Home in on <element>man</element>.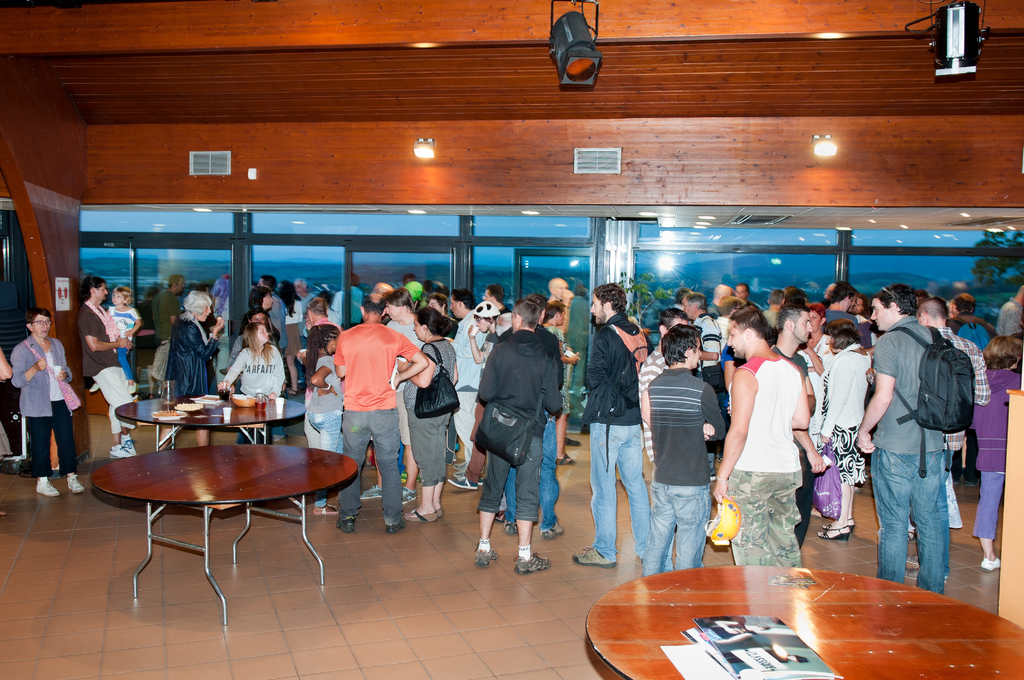
Homed in at (477, 300, 565, 576).
